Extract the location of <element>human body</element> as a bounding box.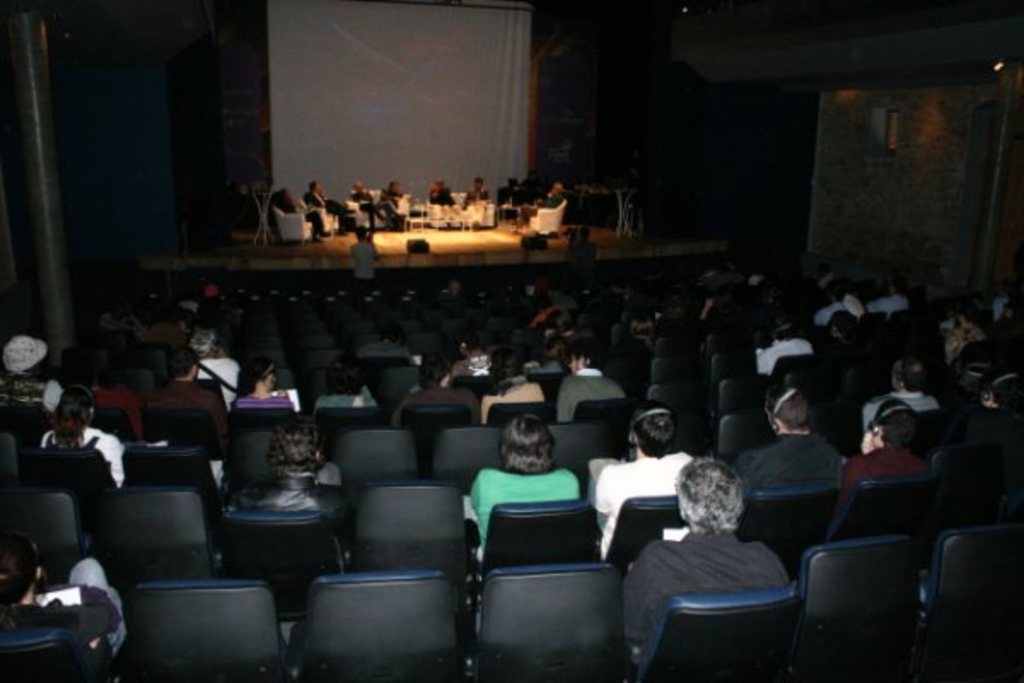
89, 386, 147, 447.
